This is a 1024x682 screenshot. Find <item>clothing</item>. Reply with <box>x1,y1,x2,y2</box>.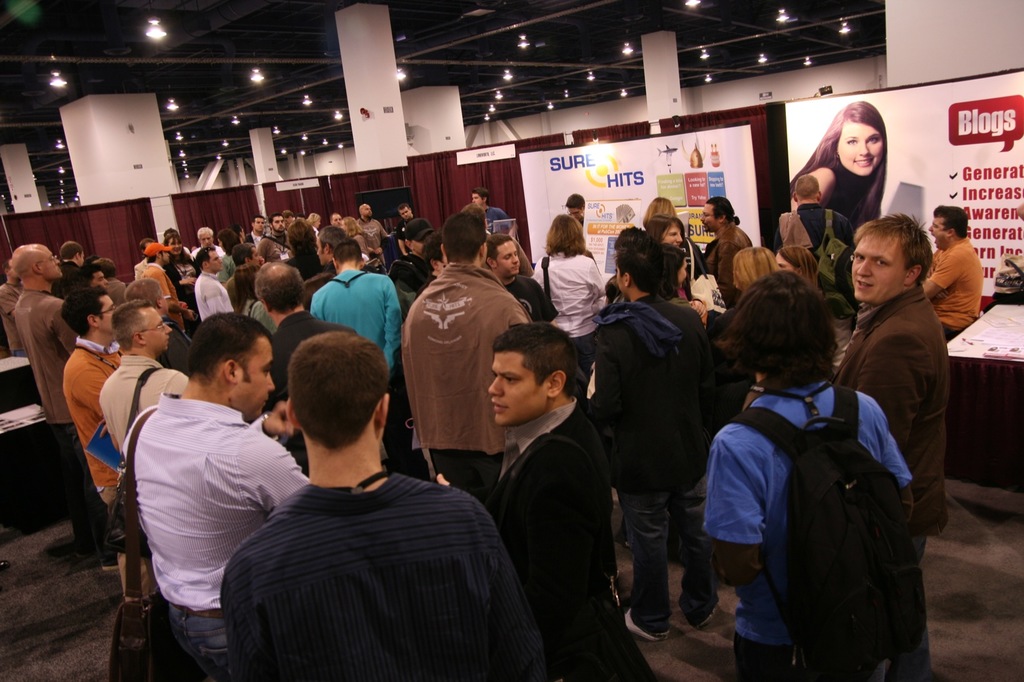
<box>312,269,399,366</box>.
